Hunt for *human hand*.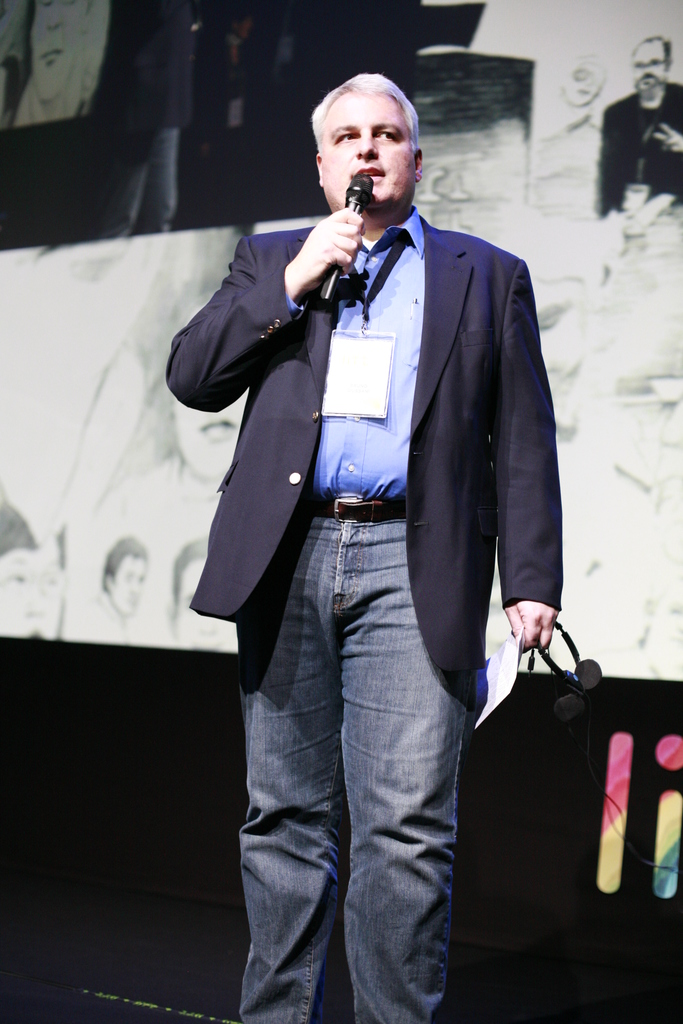
Hunted down at locate(290, 198, 377, 293).
